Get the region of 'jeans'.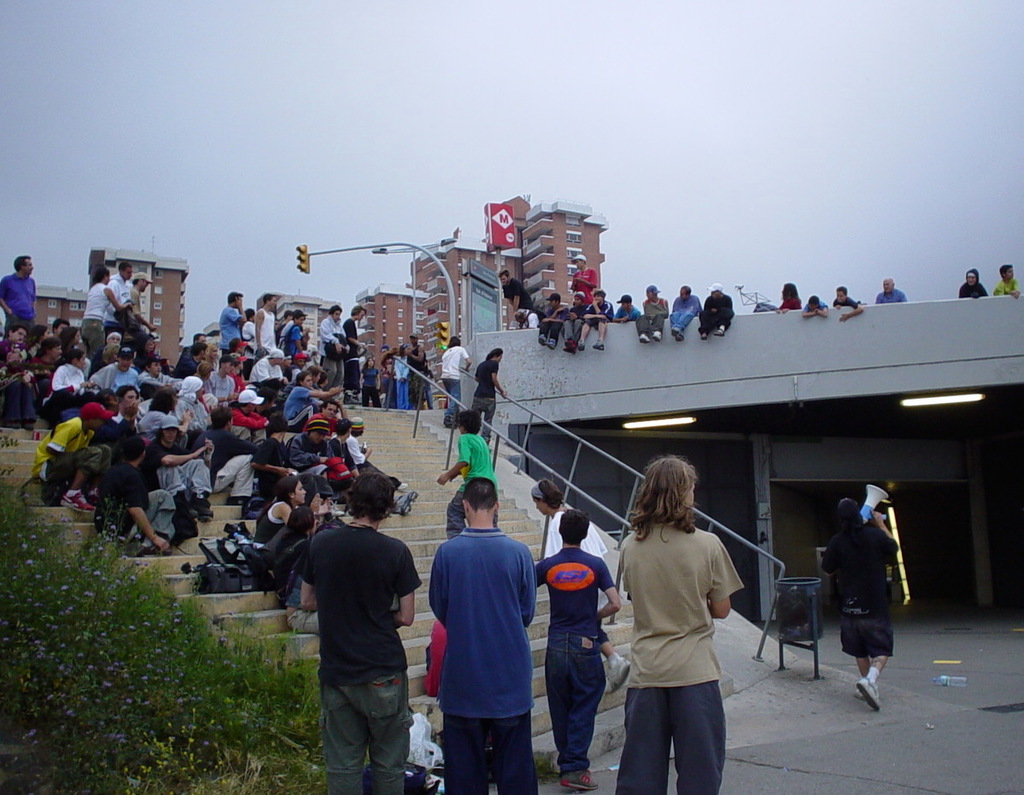
439:377:461:416.
